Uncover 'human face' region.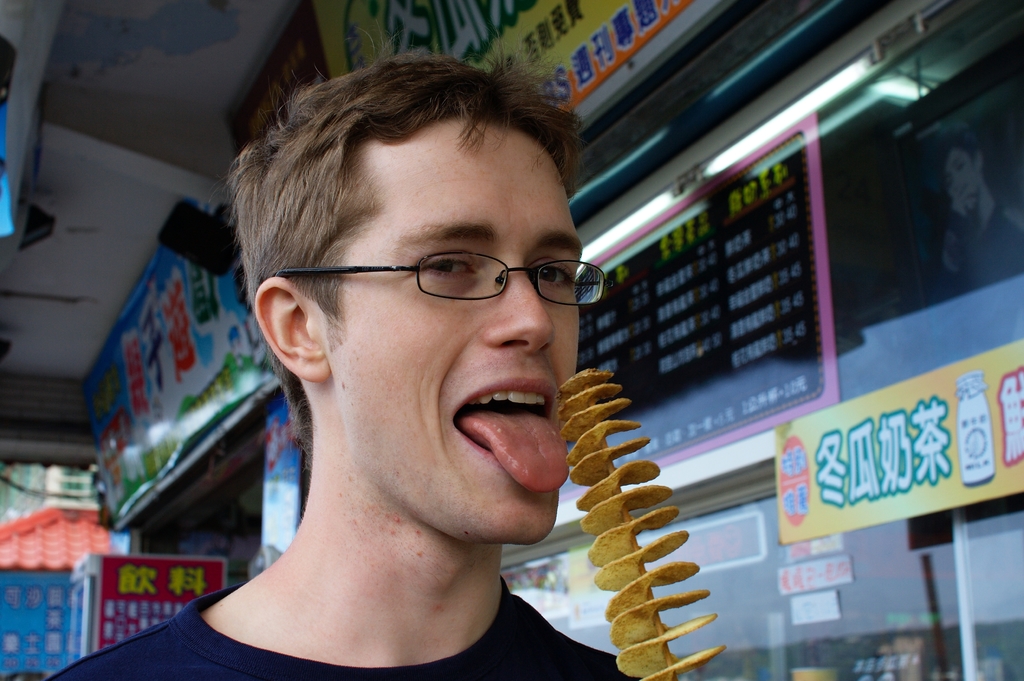
Uncovered: BBox(320, 115, 588, 551).
